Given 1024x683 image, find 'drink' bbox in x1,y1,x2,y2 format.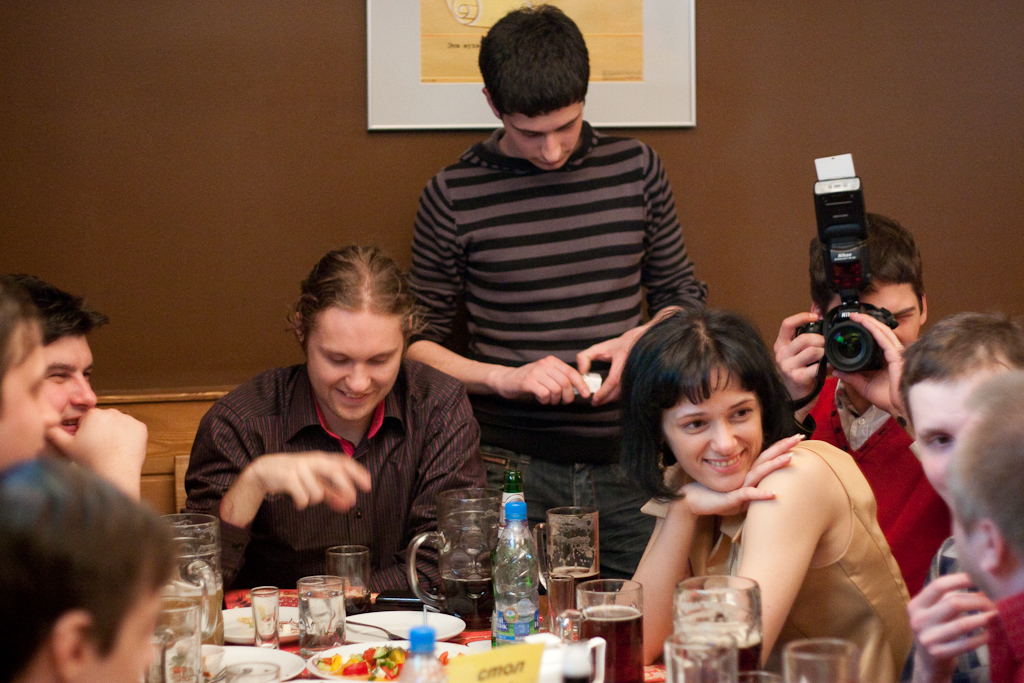
674,581,773,669.
